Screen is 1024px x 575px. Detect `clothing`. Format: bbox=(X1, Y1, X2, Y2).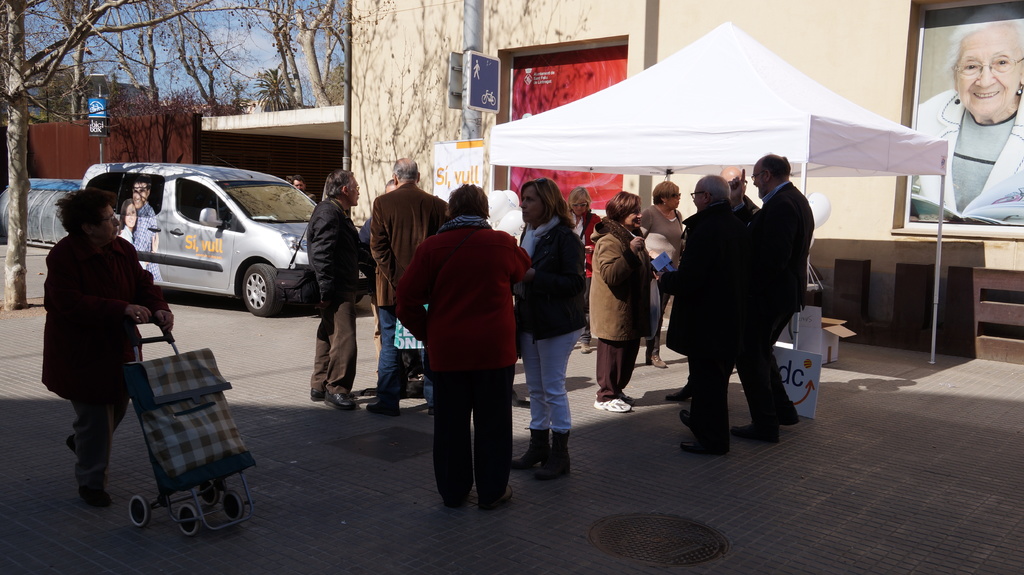
bbox=(368, 320, 438, 417).
